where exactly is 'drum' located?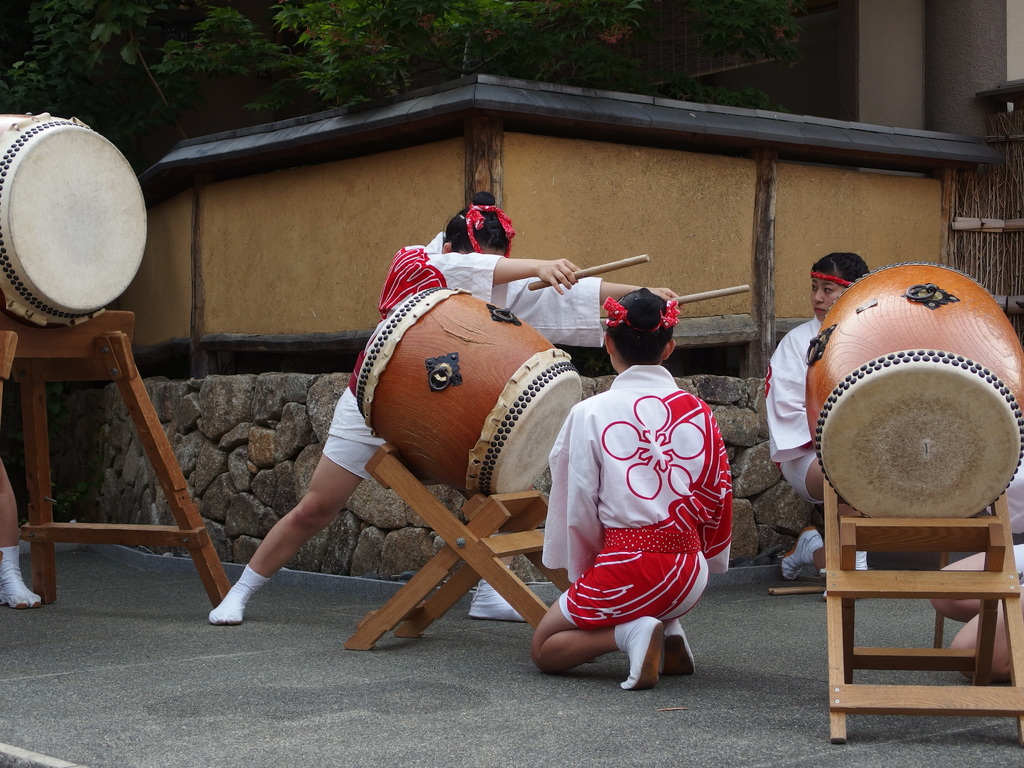
Its bounding box is 353,287,584,495.
